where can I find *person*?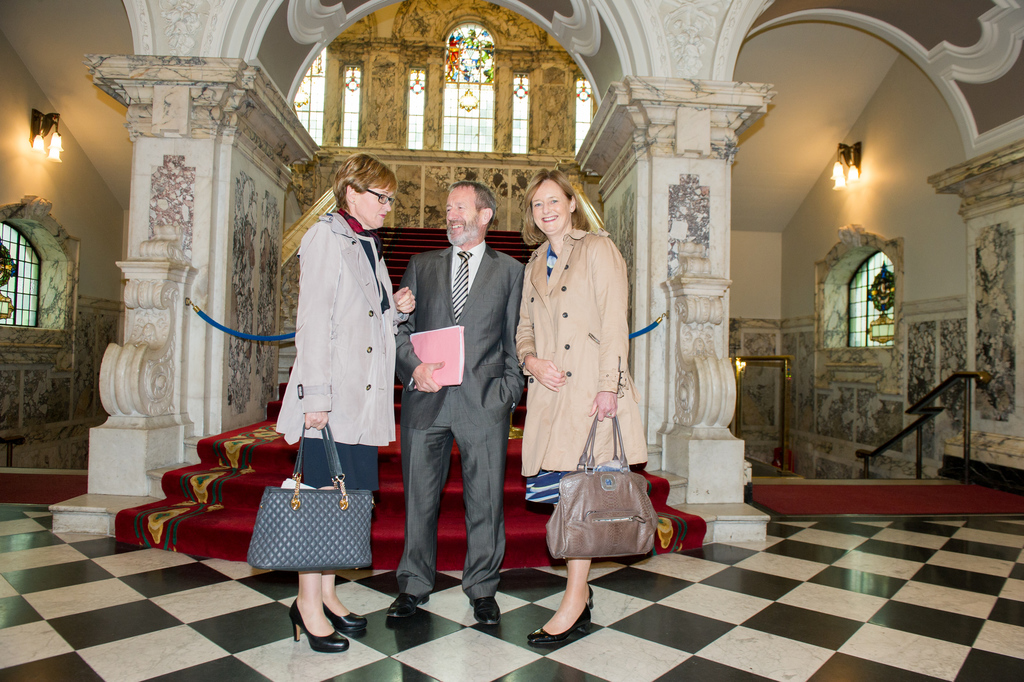
You can find it at [left=508, top=165, right=652, bottom=642].
